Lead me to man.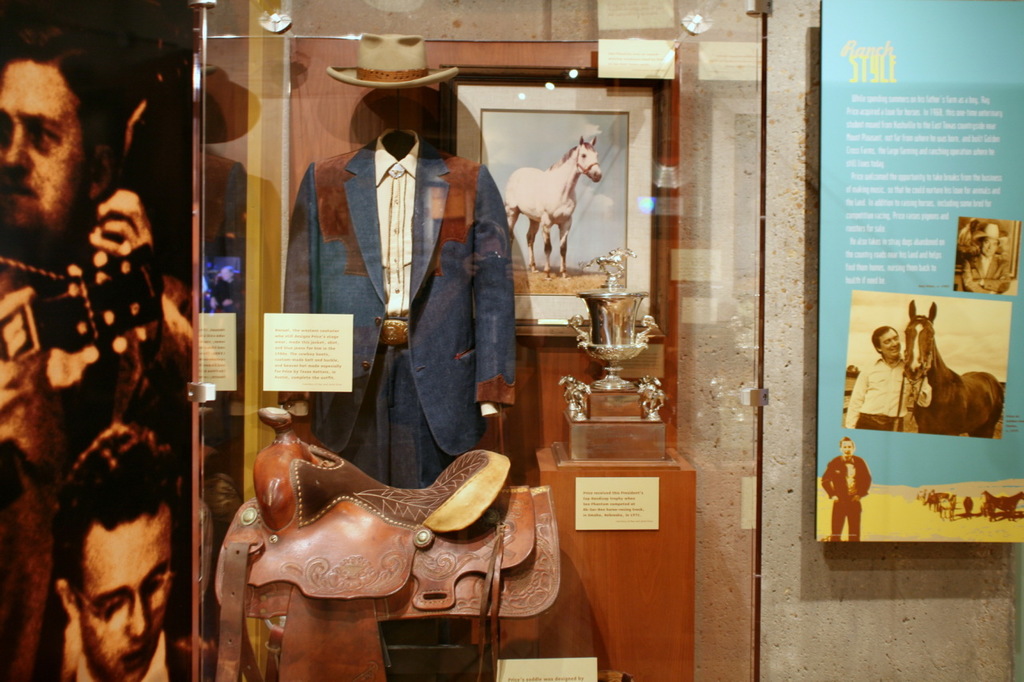
Lead to [962, 223, 1014, 299].
